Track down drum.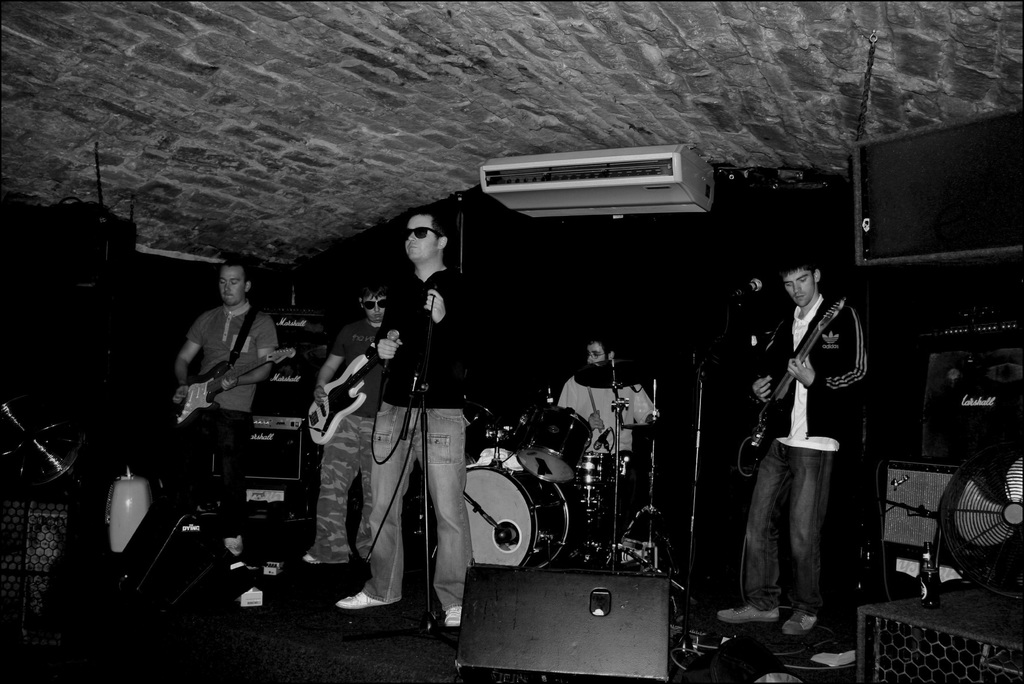
Tracked to <box>517,405,592,487</box>.
